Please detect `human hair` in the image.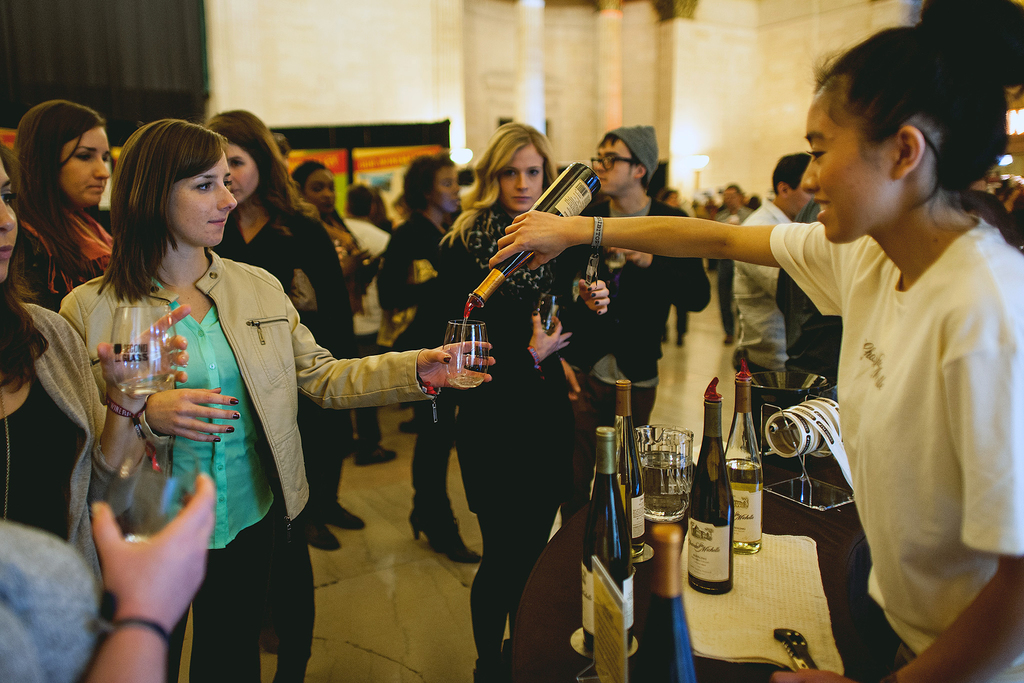
809:0:1023:236.
